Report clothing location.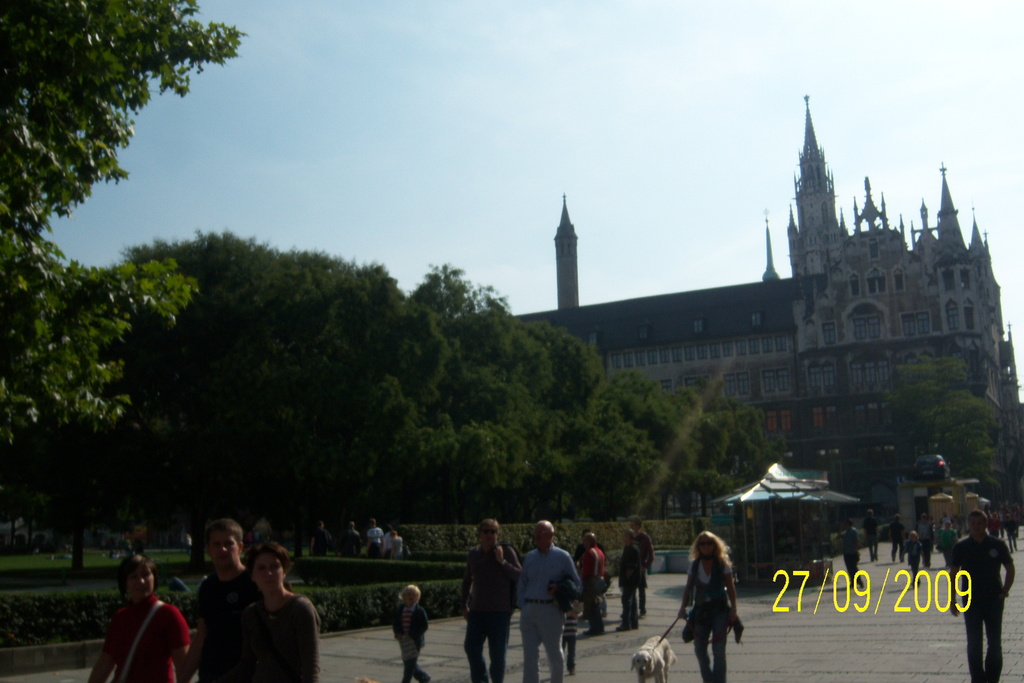
Report: [x1=250, y1=532, x2=257, y2=543].
